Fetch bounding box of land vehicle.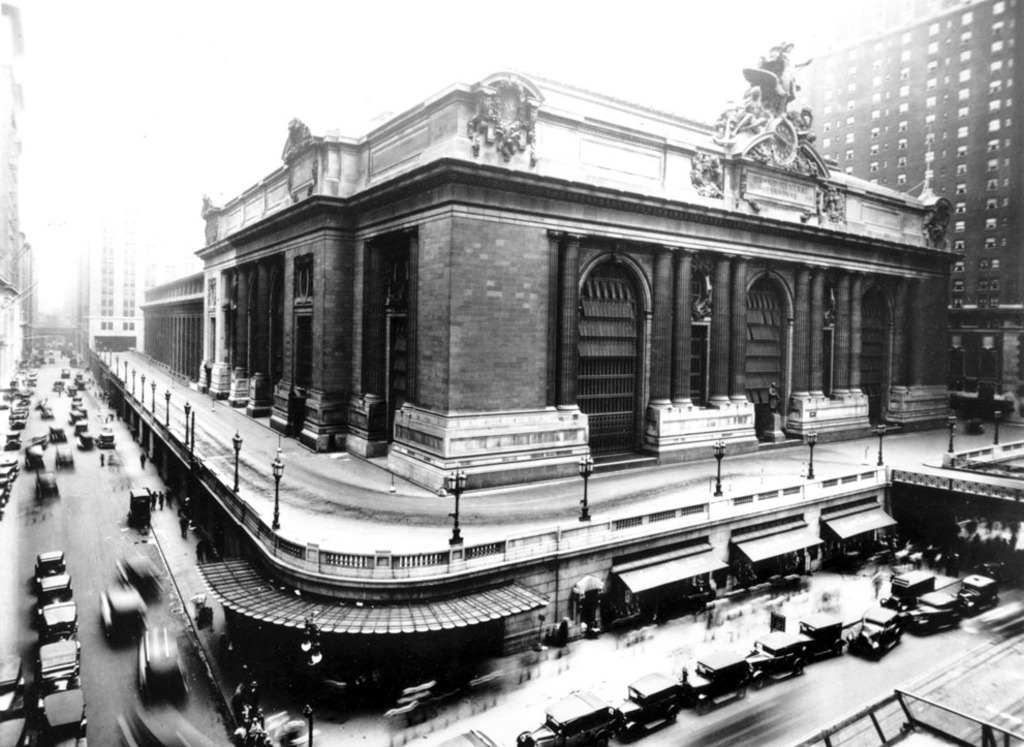
Bbox: select_region(0, 650, 29, 716).
